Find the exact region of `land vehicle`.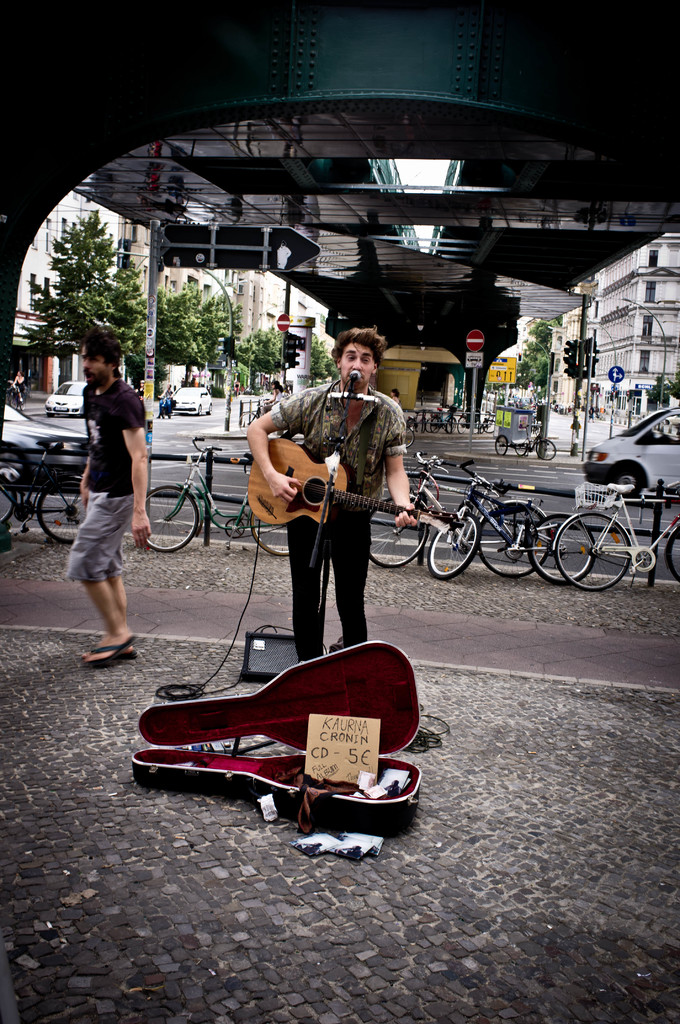
Exact region: <bbox>584, 410, 679, 498</bbox>.
